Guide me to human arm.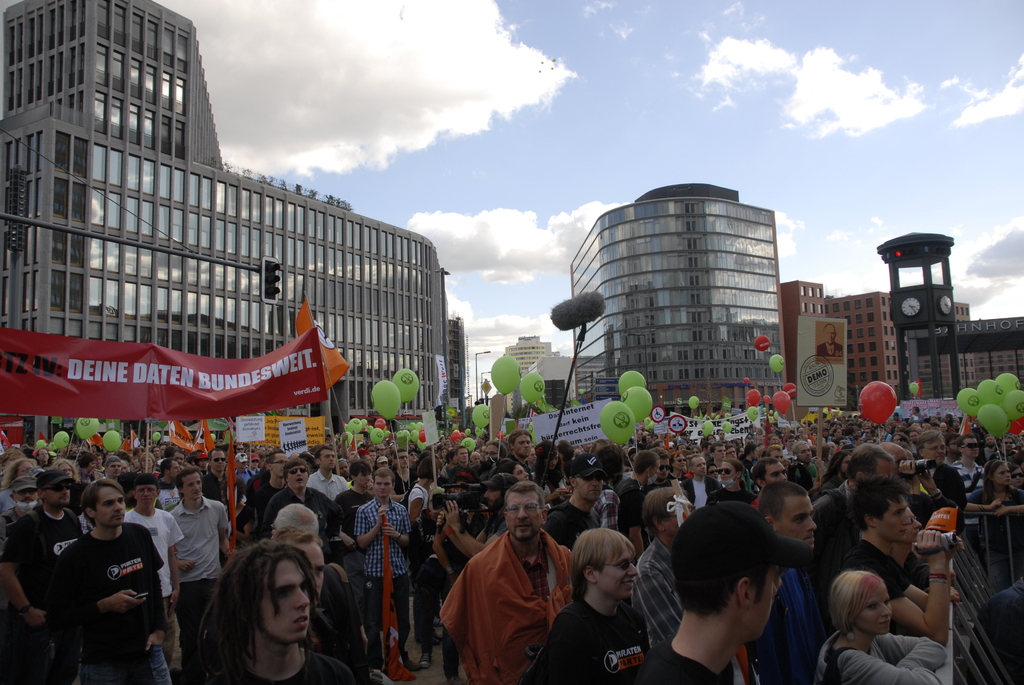
Guidance: BBox(0, 514, 60, 631).
